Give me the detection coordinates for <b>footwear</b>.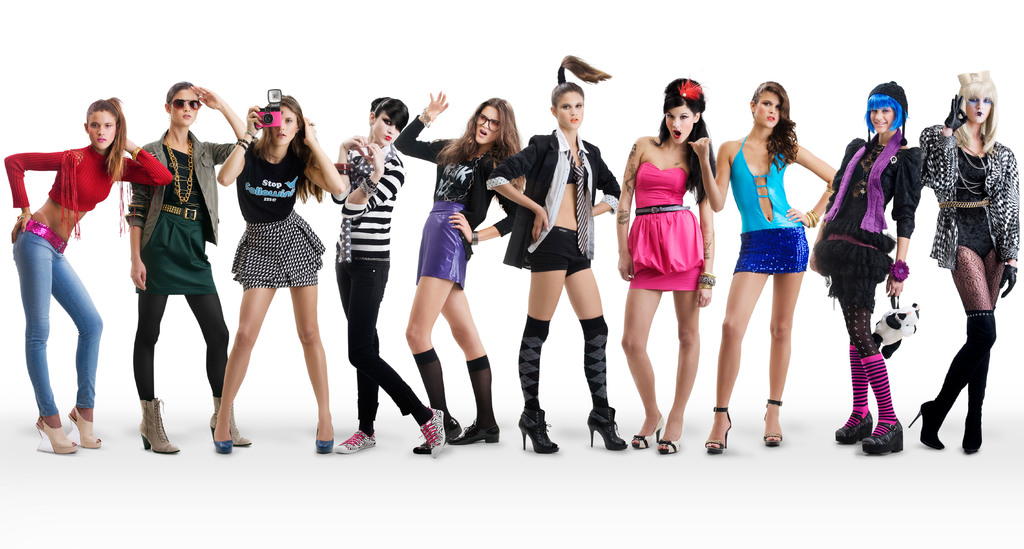
Rect(314, 426, 333, 453).
